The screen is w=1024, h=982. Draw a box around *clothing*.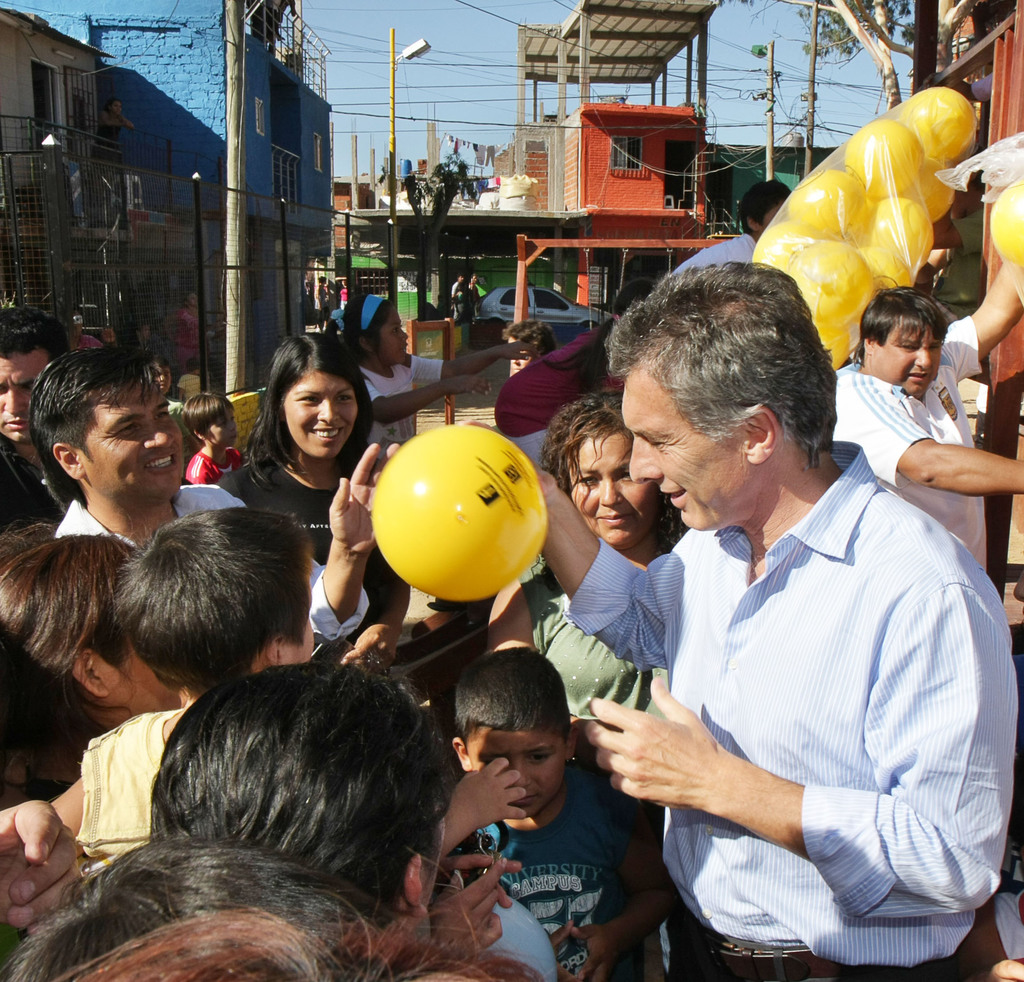
(left=361, top=354, right=443, bottom=455).
